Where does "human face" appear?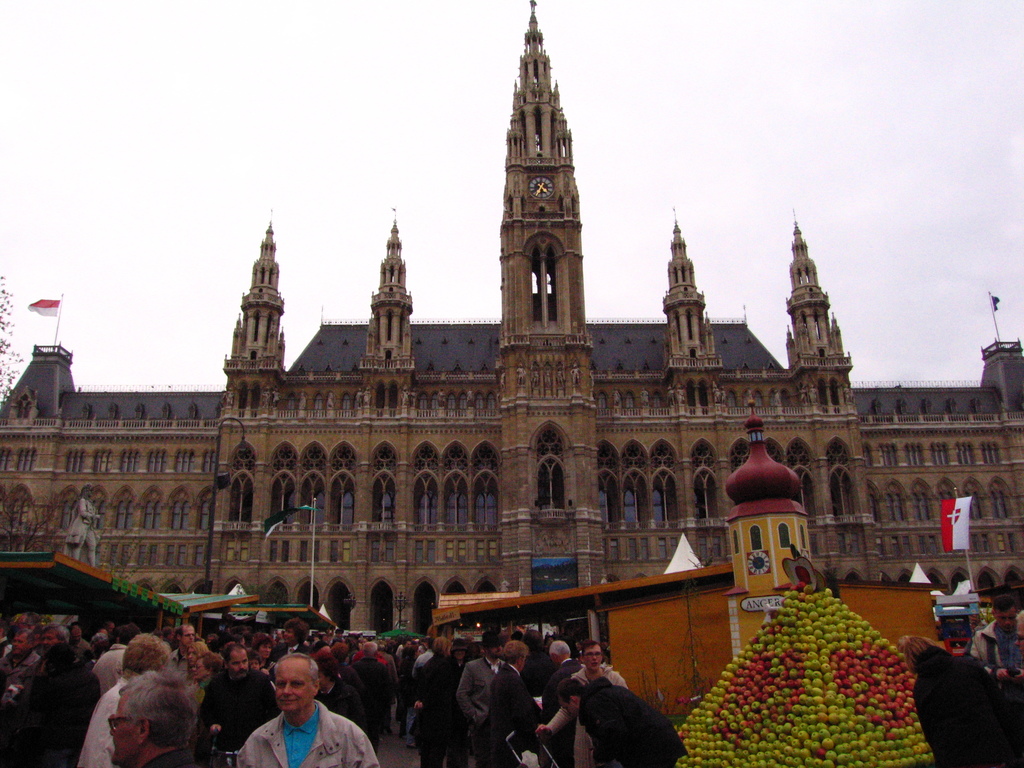
Appears at x1=274 y1=659 x2=317 y2=709.
